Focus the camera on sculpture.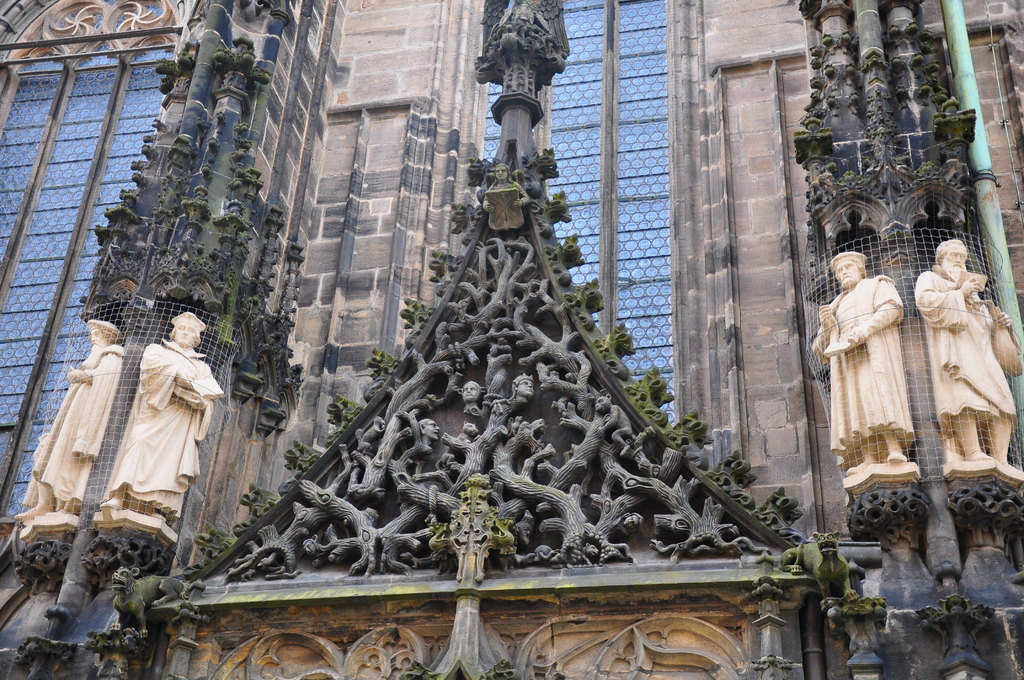
Focus region: <box>936,227,1012,497</box>.
